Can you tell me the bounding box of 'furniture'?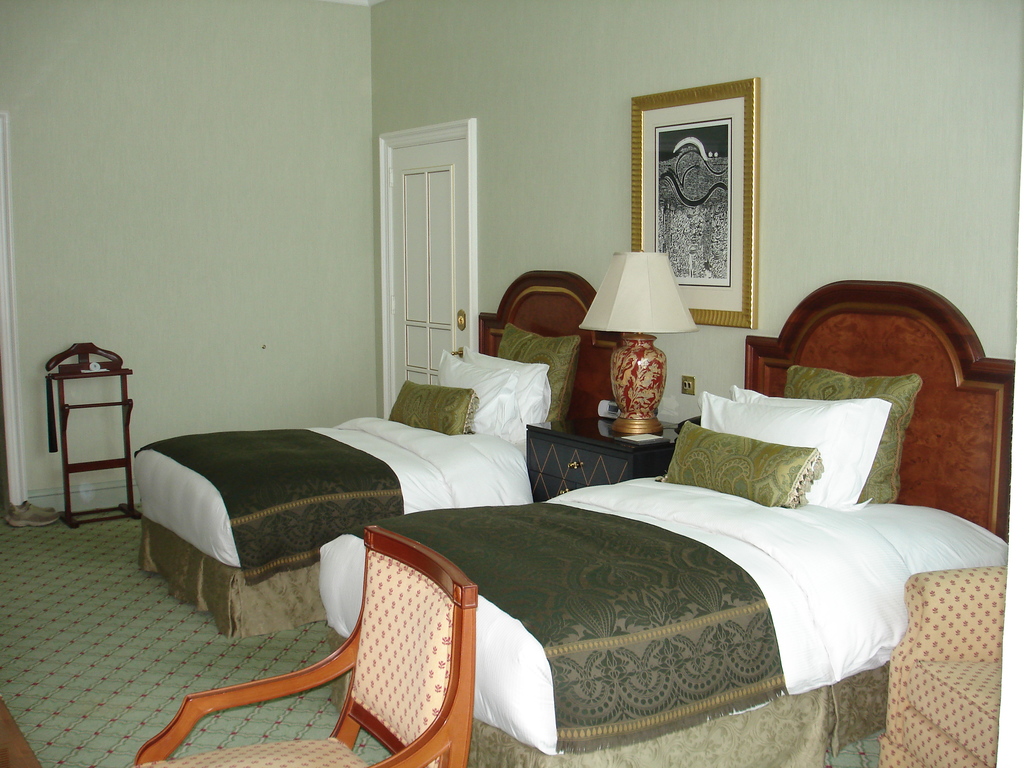
select_region(890, 563, 1009, 766).
